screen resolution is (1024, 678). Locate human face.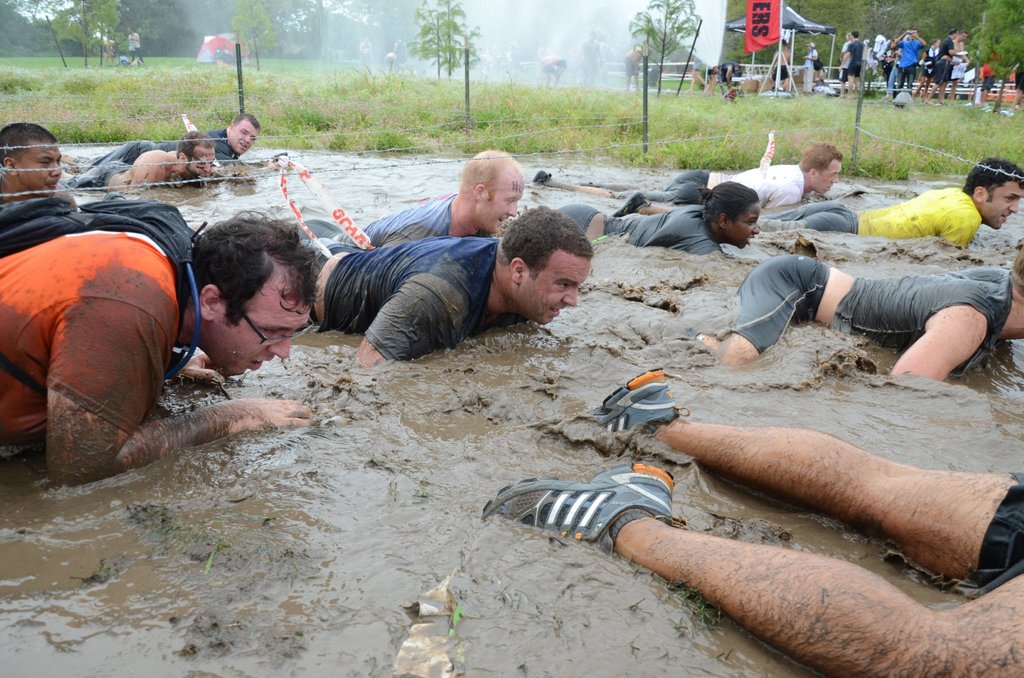
[726,204,760,248].
